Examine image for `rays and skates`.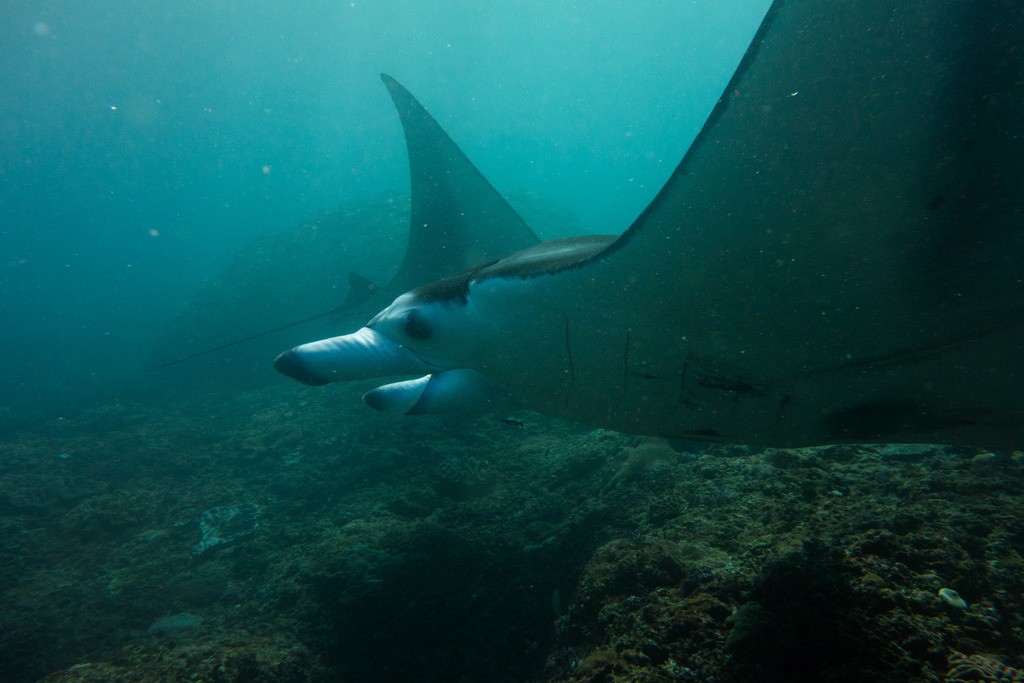
Examination result: bbox=(273, 0, 1023, 457).
